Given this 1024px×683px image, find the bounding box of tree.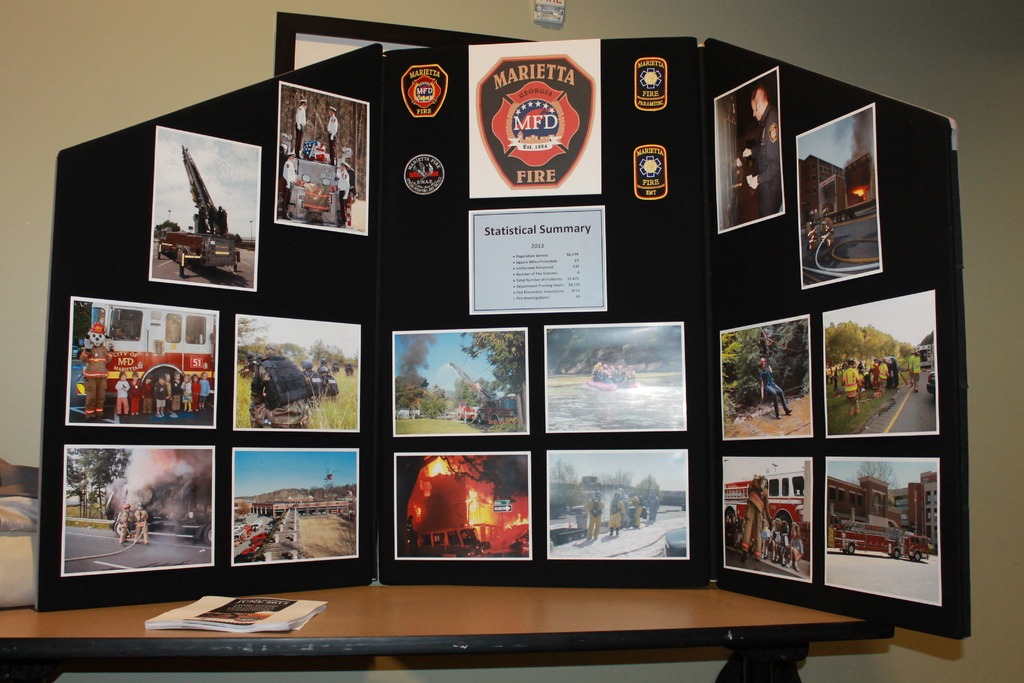
locate(859, 317, 898, 356).
